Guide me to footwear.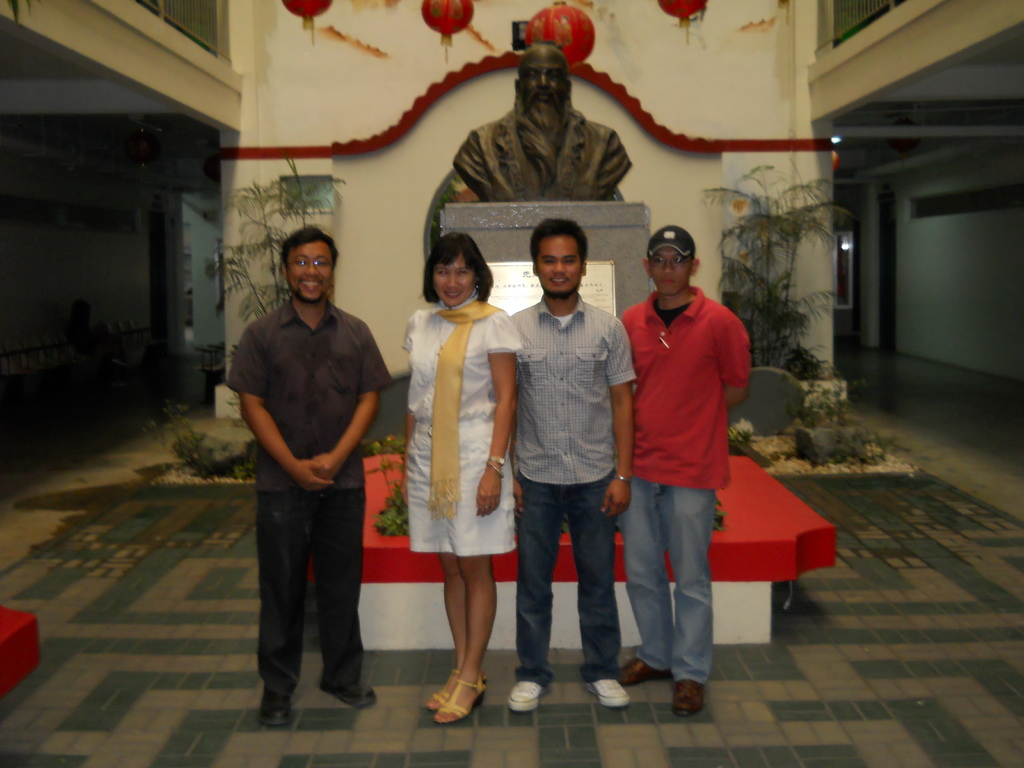
Guidance: Rect(588, 676, 632, 706).
